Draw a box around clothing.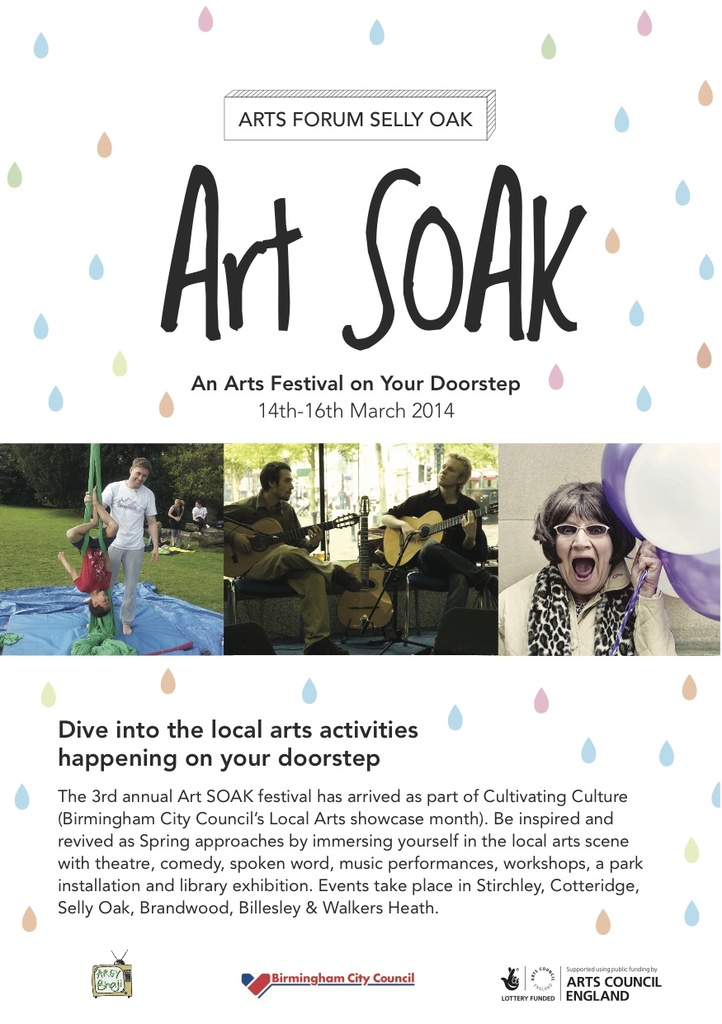
locate(494, 561, 673, 656).
